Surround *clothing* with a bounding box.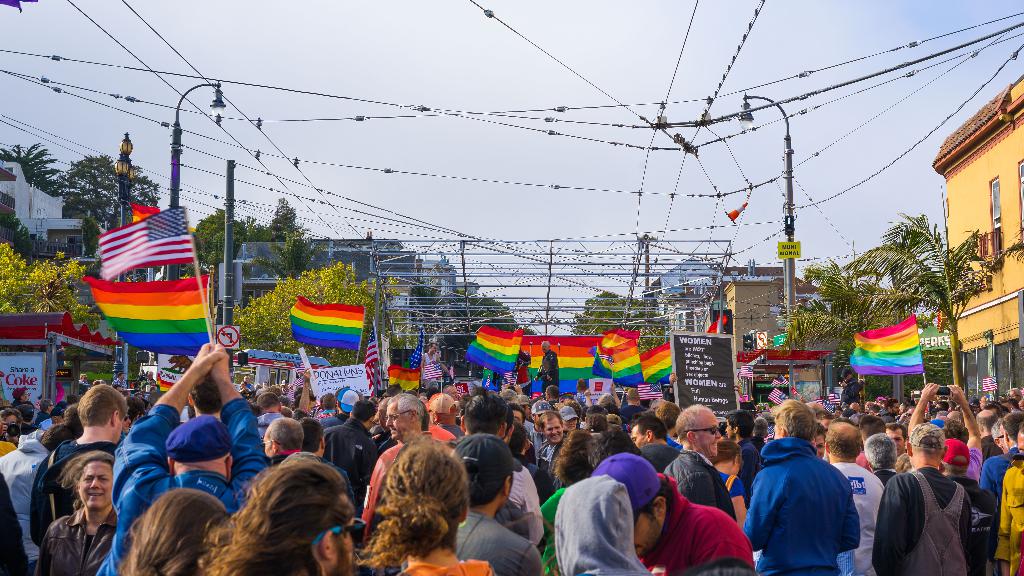
447 510 559 575.
